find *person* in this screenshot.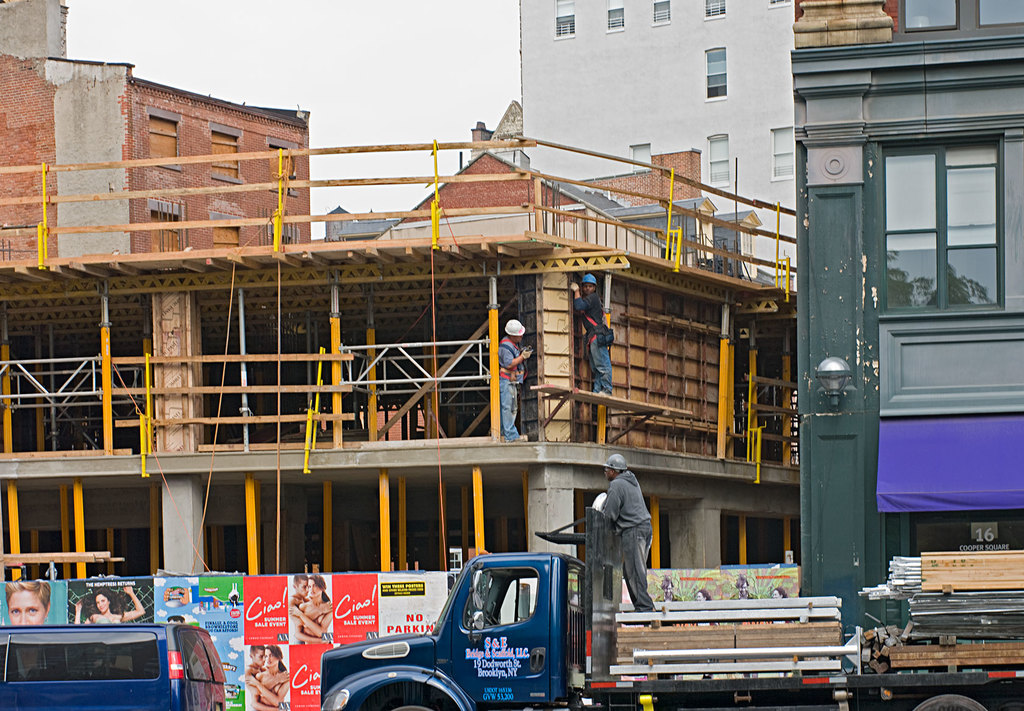
The bounding box for *person* is (74, 577, 148, 630).
